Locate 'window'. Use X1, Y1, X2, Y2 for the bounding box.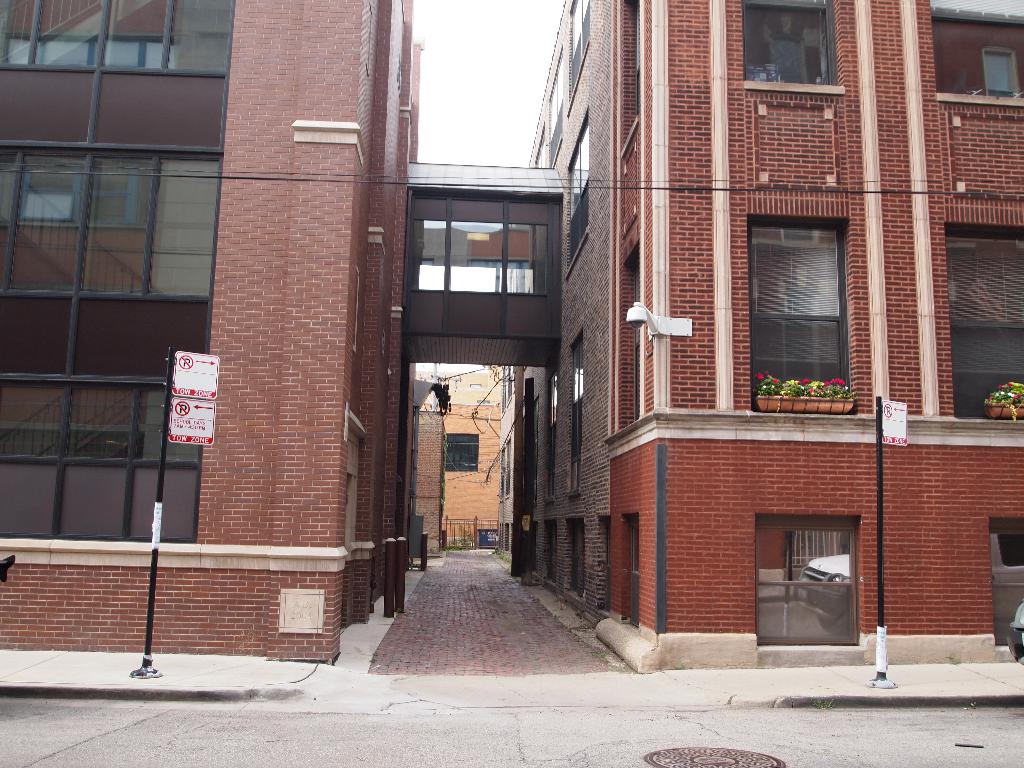
543, 516, 556, 585.
